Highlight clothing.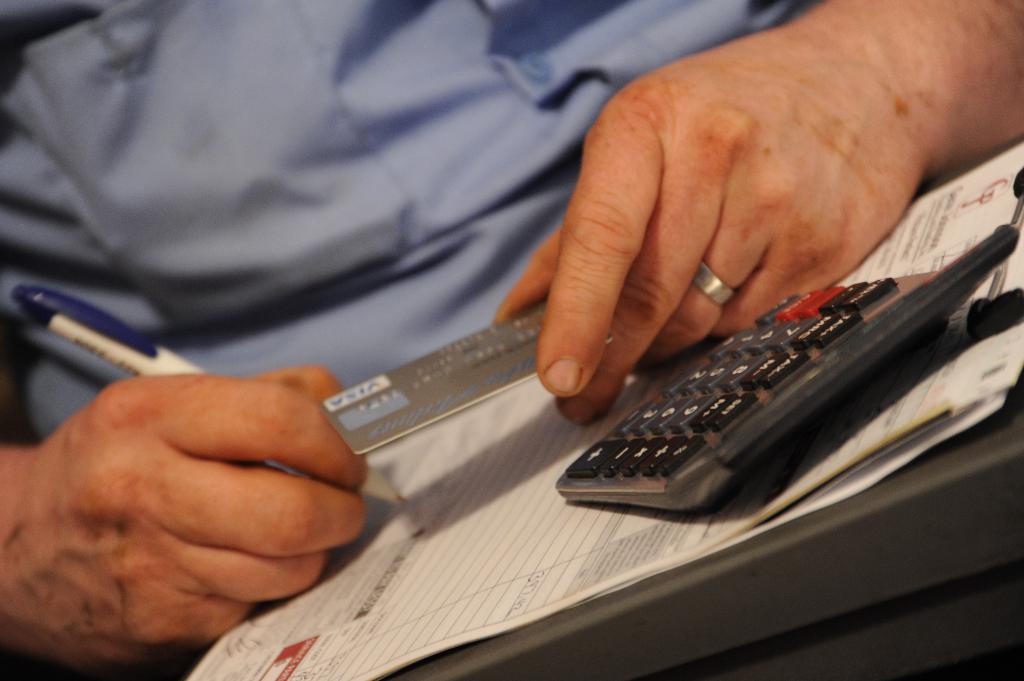
Highlighted region: 0,0,822,448.
